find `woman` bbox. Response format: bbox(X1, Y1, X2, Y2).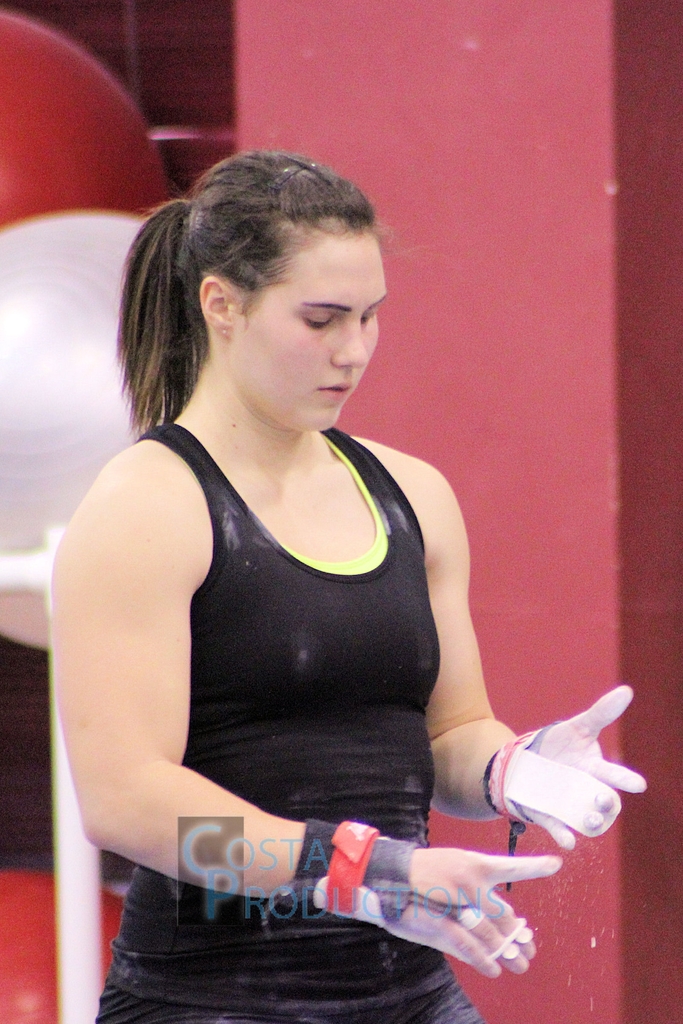
bbox(43, 147, 650, 1023).
